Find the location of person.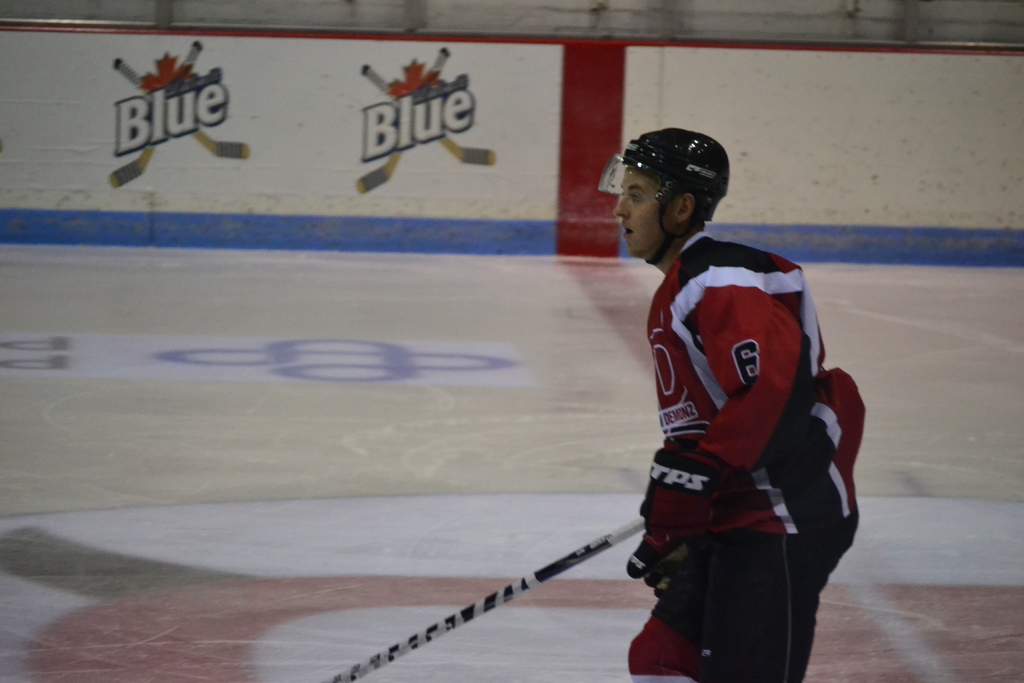
Location: [x1=623, y1=146, x2=865, y2=682].
